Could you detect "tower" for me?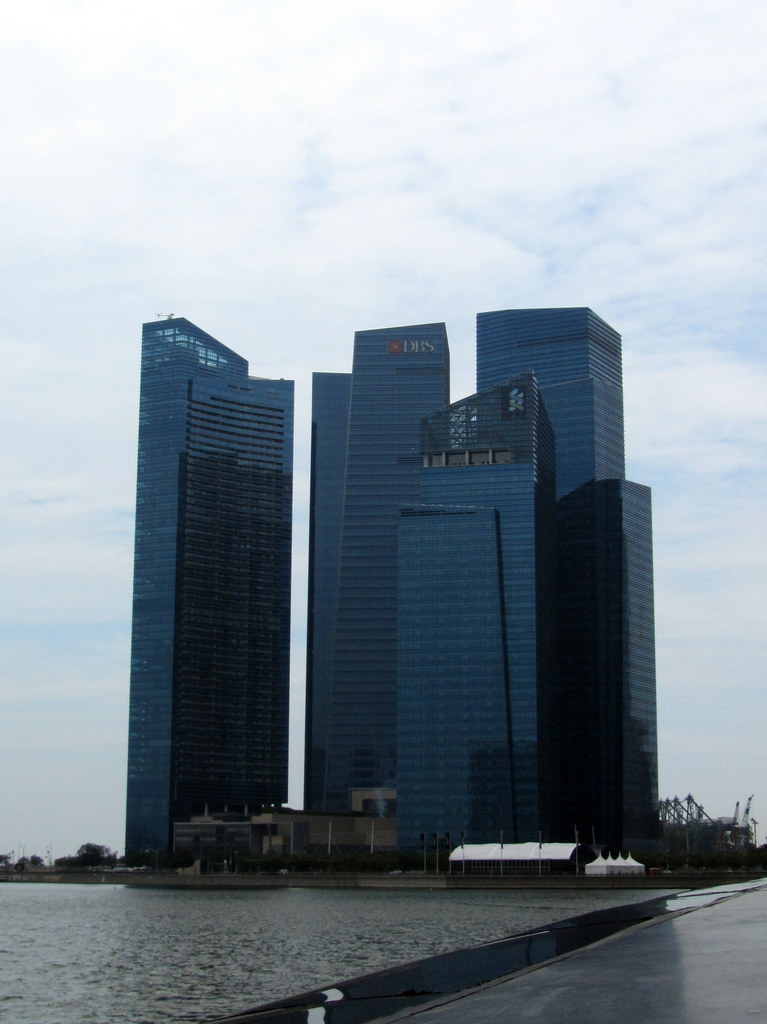
Detection result: (458,300,658,862).
